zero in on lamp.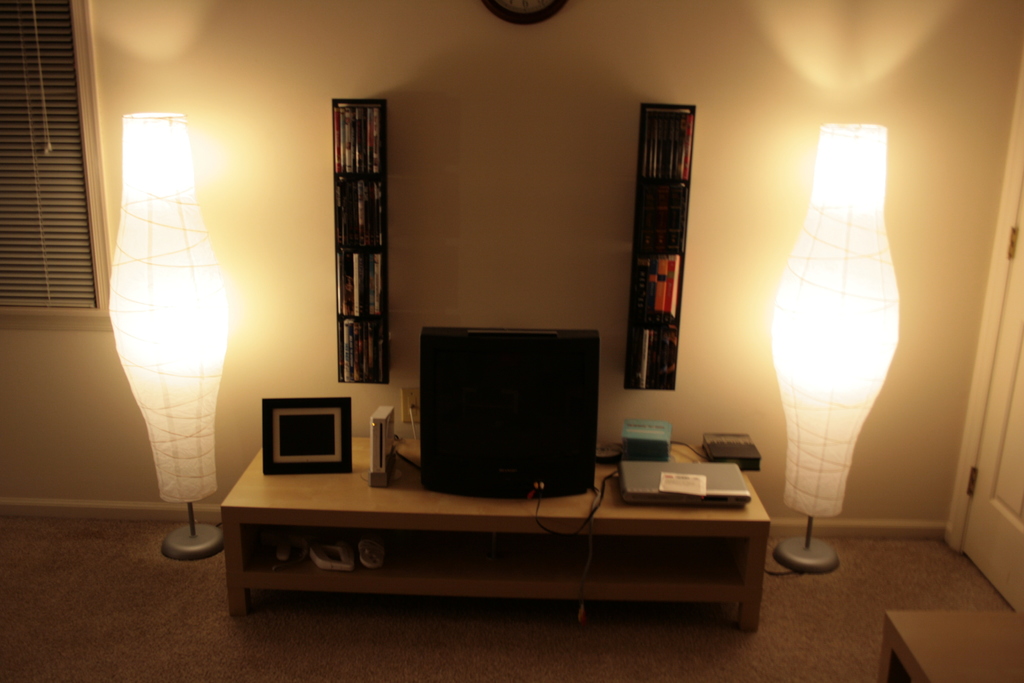
Zeroed in: <region>102, 110, 246, 569</region>.
